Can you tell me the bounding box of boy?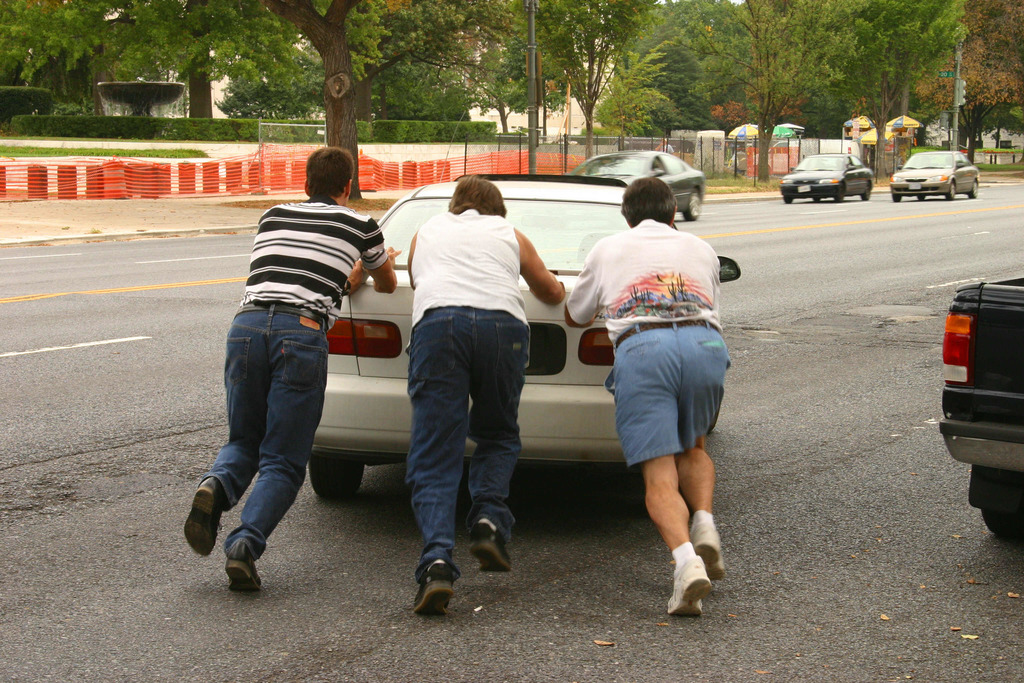
{"left": 369, "top": 165, "right": 550, "bottom": 589}.
